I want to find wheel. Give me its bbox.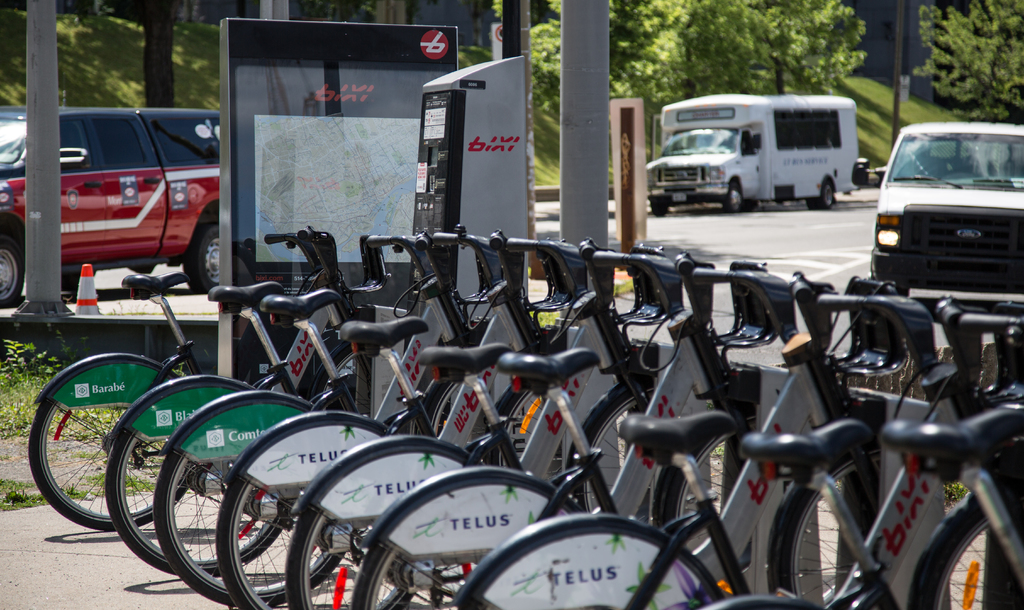
rect(0, 232, 26, 304).
